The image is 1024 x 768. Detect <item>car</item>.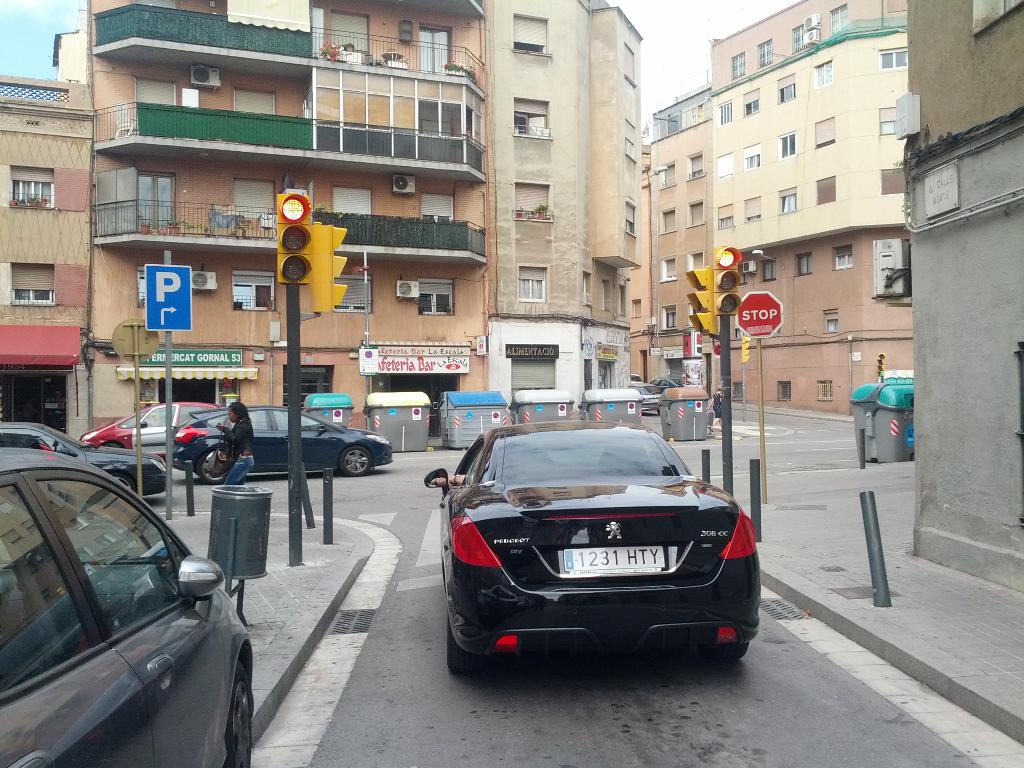
Detection: 164, 404, 393, 488.
